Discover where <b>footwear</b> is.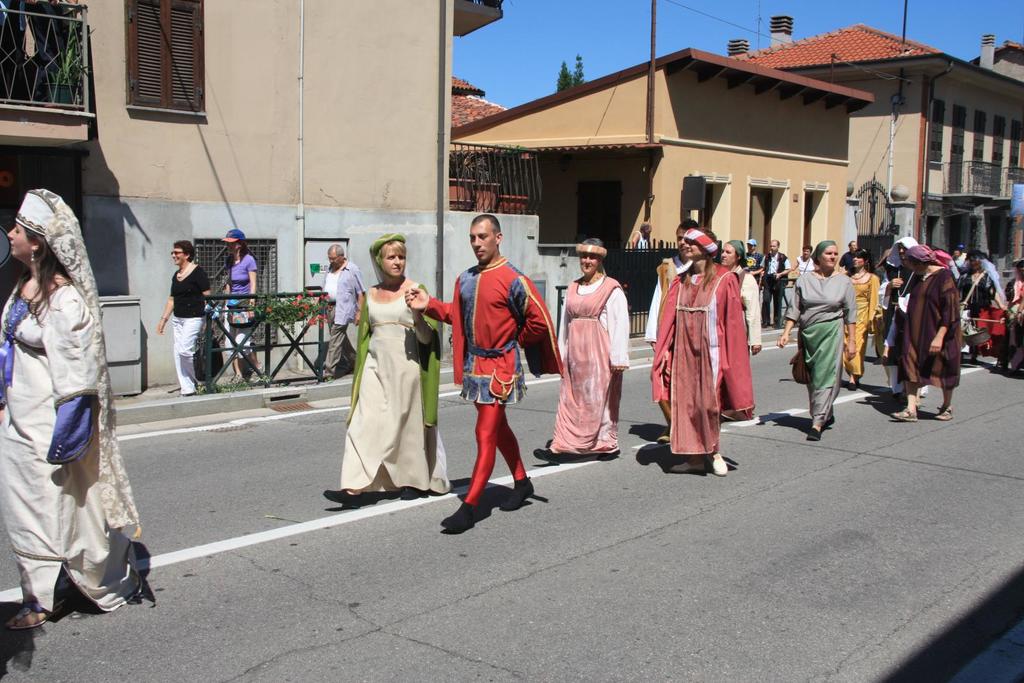
Discovered at 499:472:534:511.
